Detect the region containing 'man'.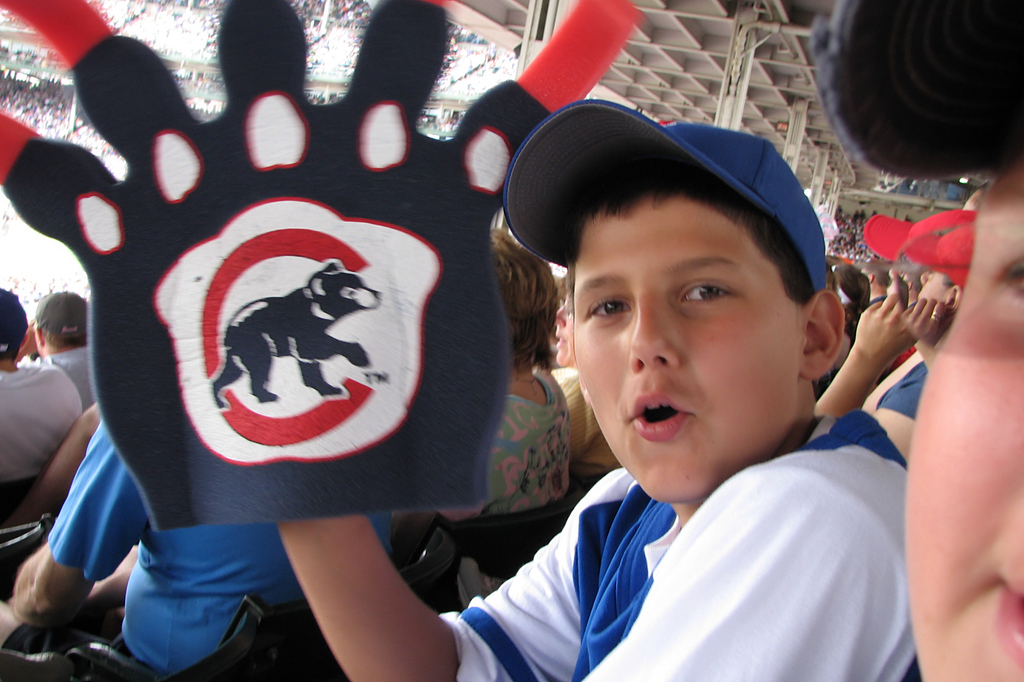
0/417/391/681.
